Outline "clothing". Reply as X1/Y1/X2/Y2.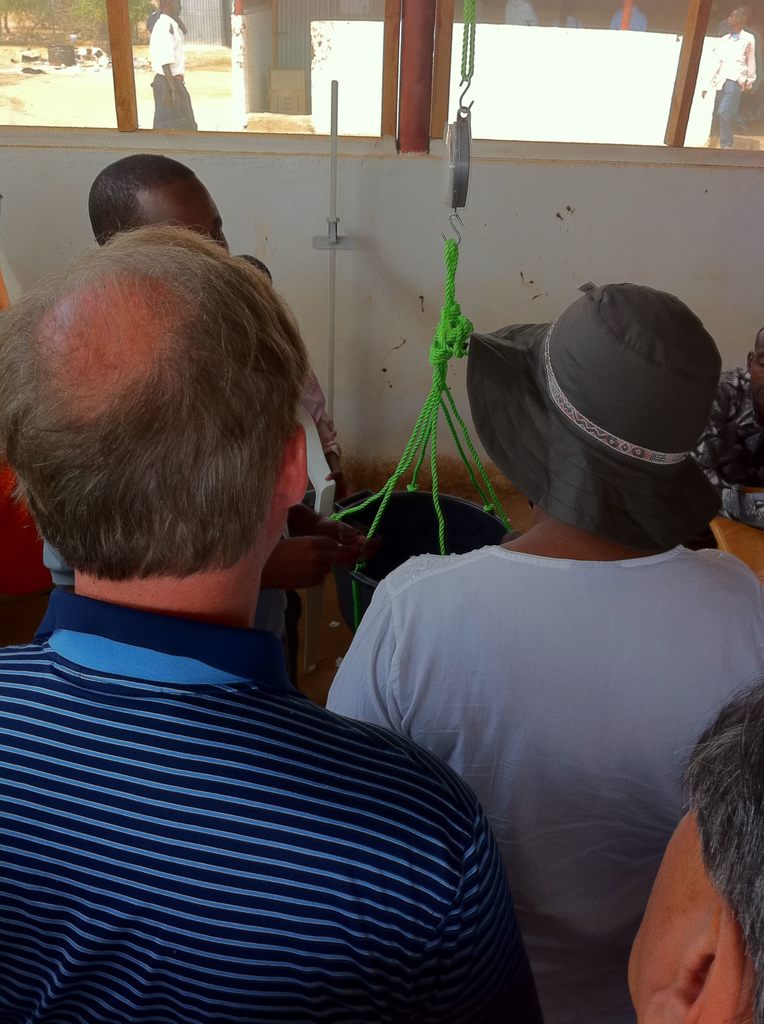
298/356/344/460.
